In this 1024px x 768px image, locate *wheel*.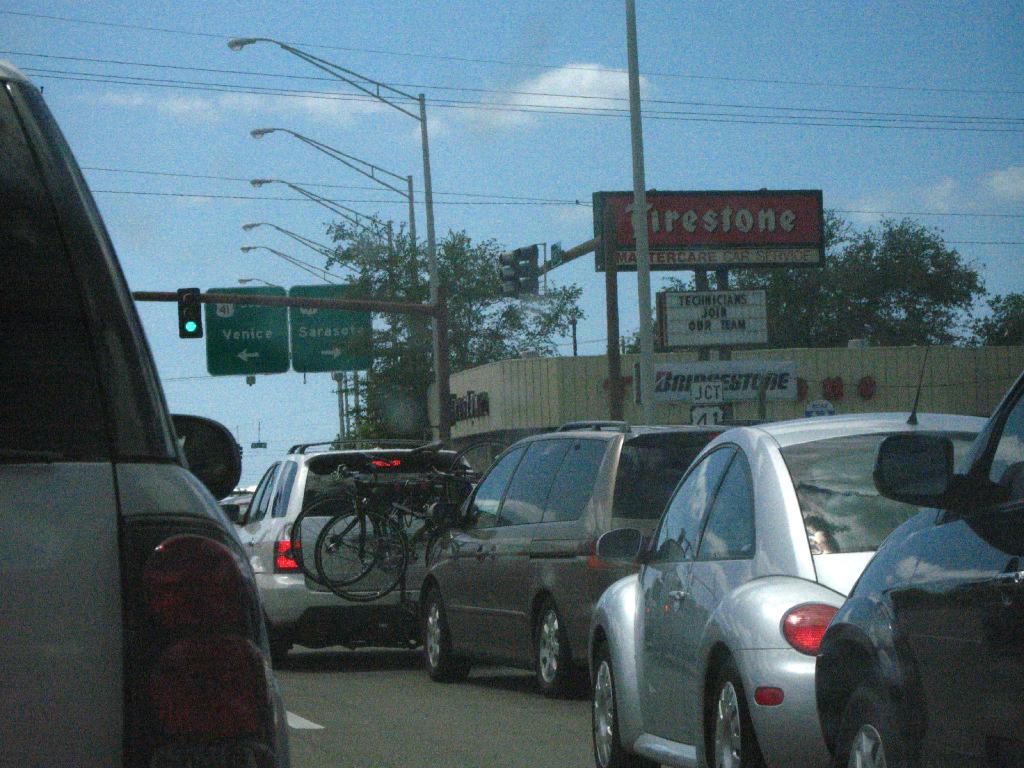
Bounding box: bbox(702, 659, 756, 767).
